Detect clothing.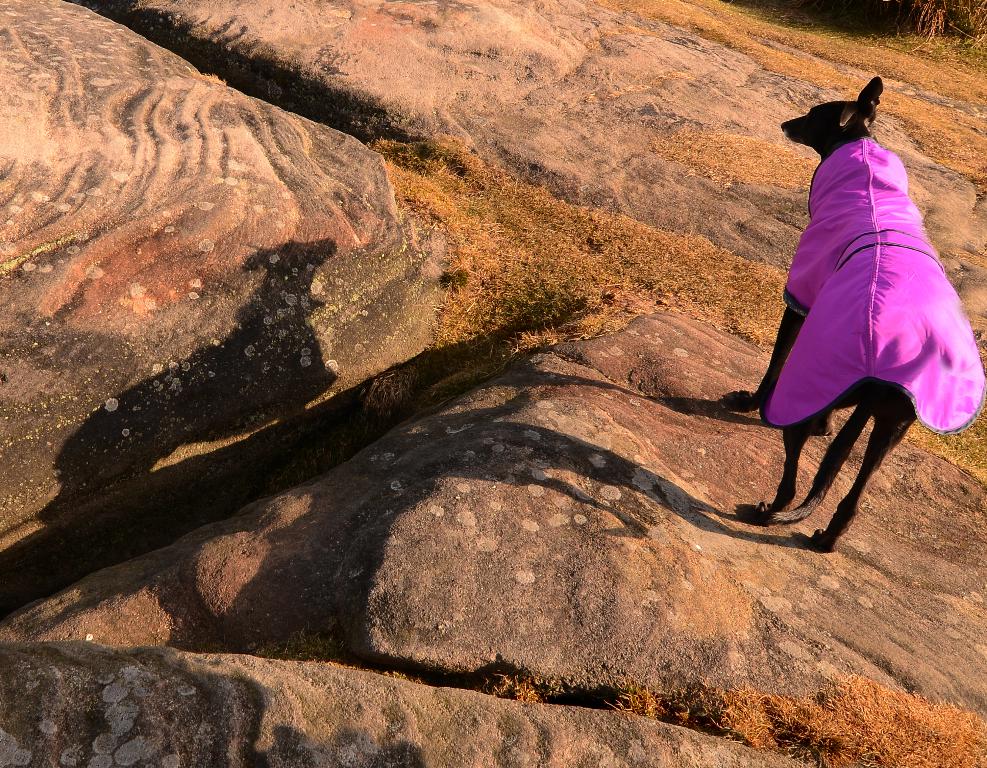
Detected at <region>765, 76, 943, 399</region>.
